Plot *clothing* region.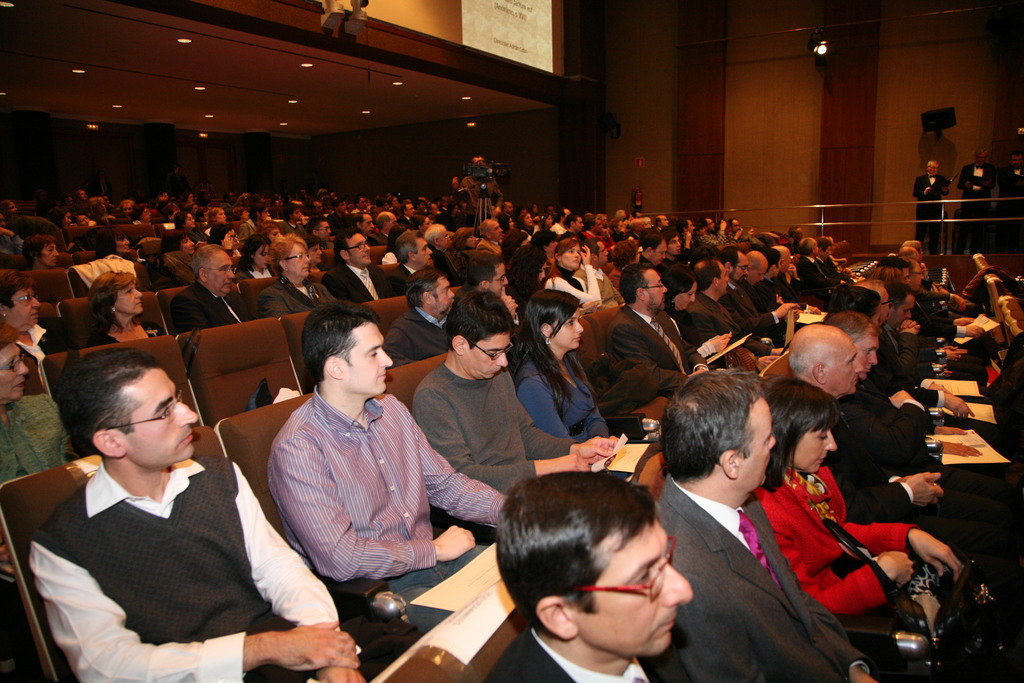
Plotted at (263,365,451,629).
